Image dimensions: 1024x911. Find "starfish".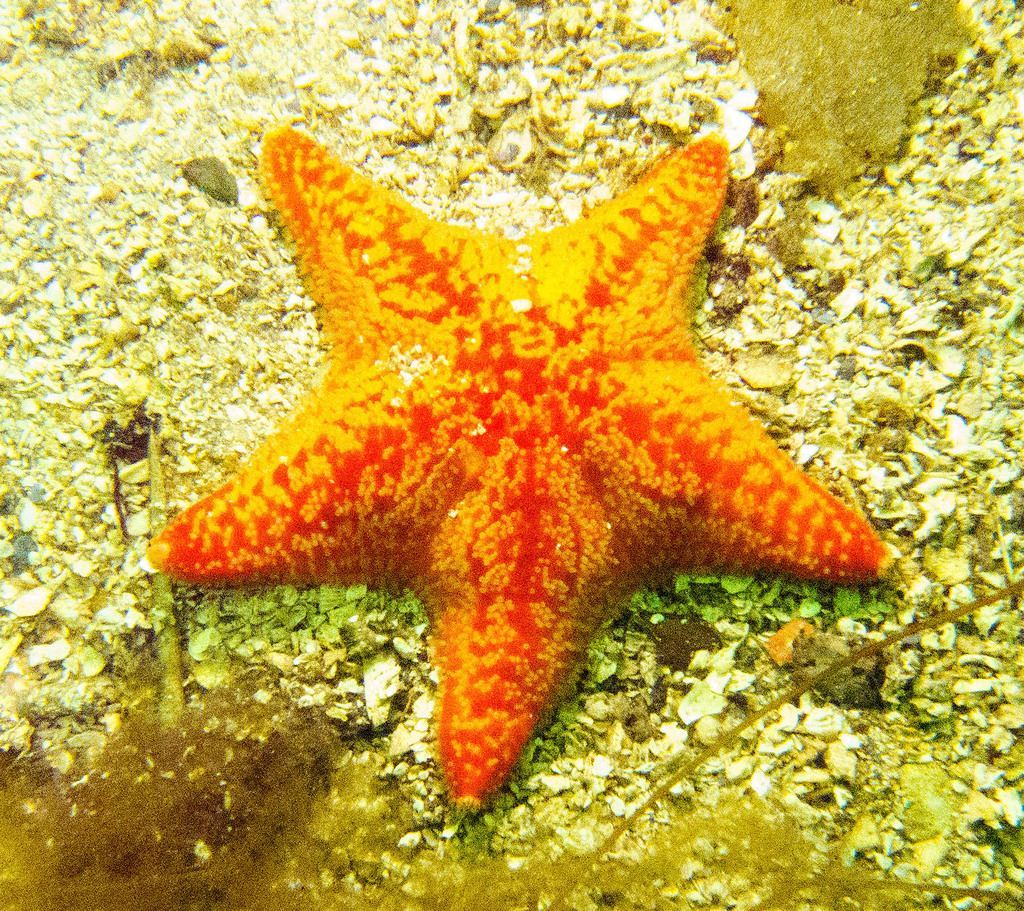
(148, 125, 898, 814).
